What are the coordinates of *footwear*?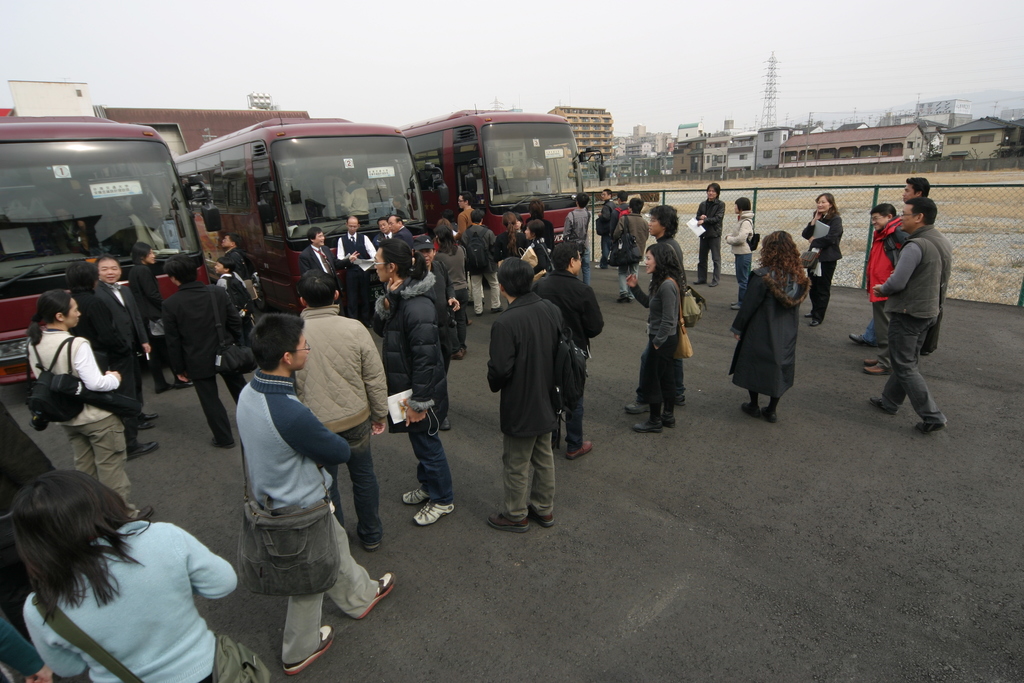
region(490, 300, 502, 313).
